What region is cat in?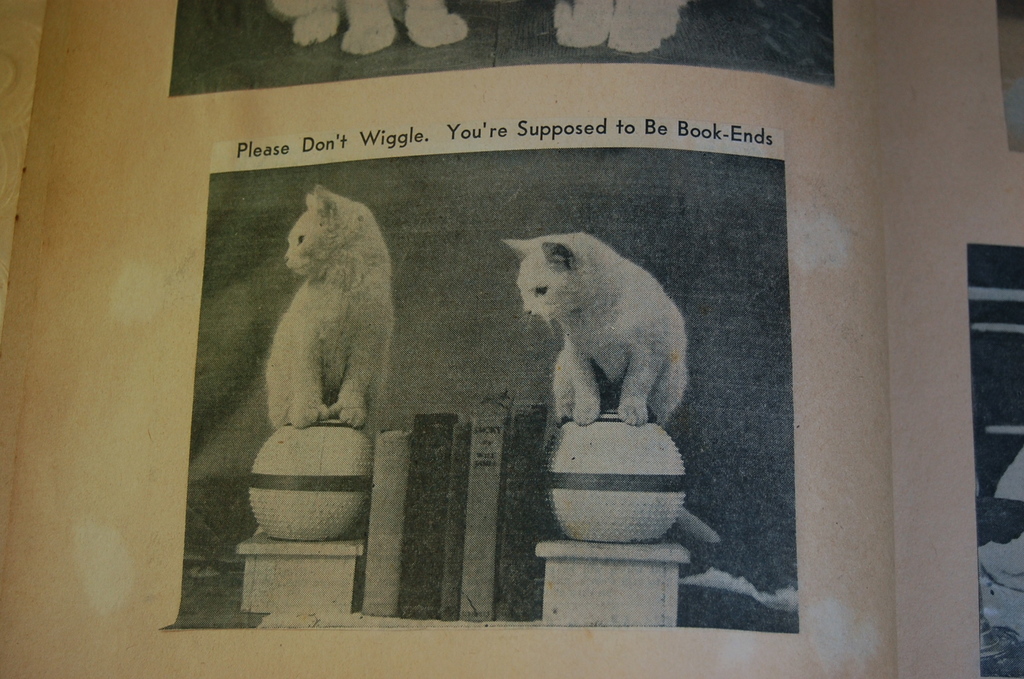
(x1=499, y1=234, x2=689, y2=423).
